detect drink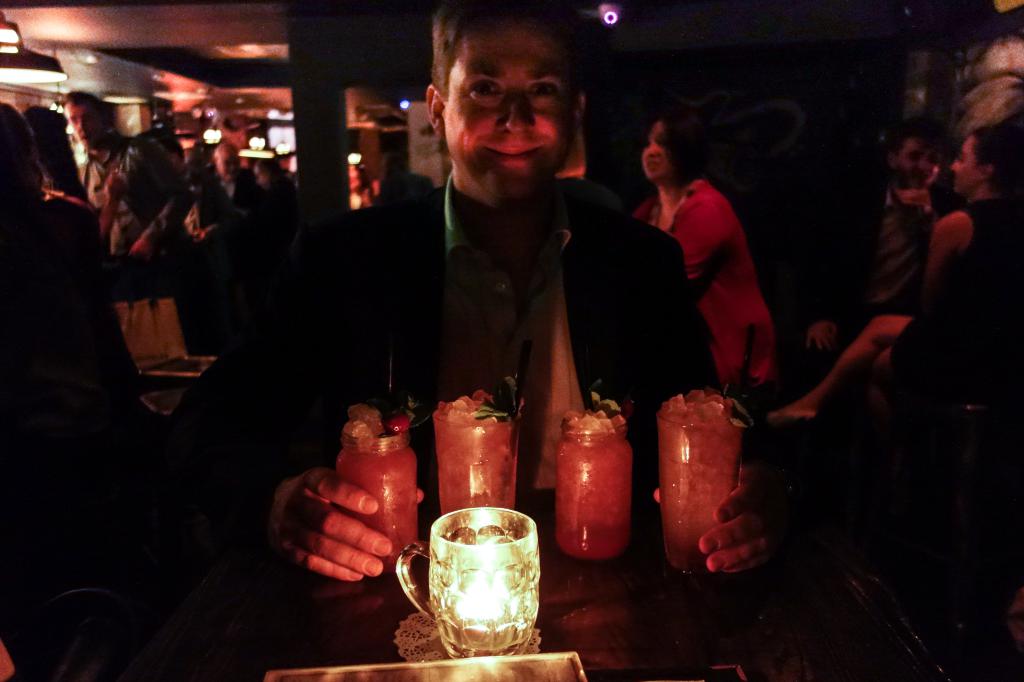
[436, 543, 557, 653]
